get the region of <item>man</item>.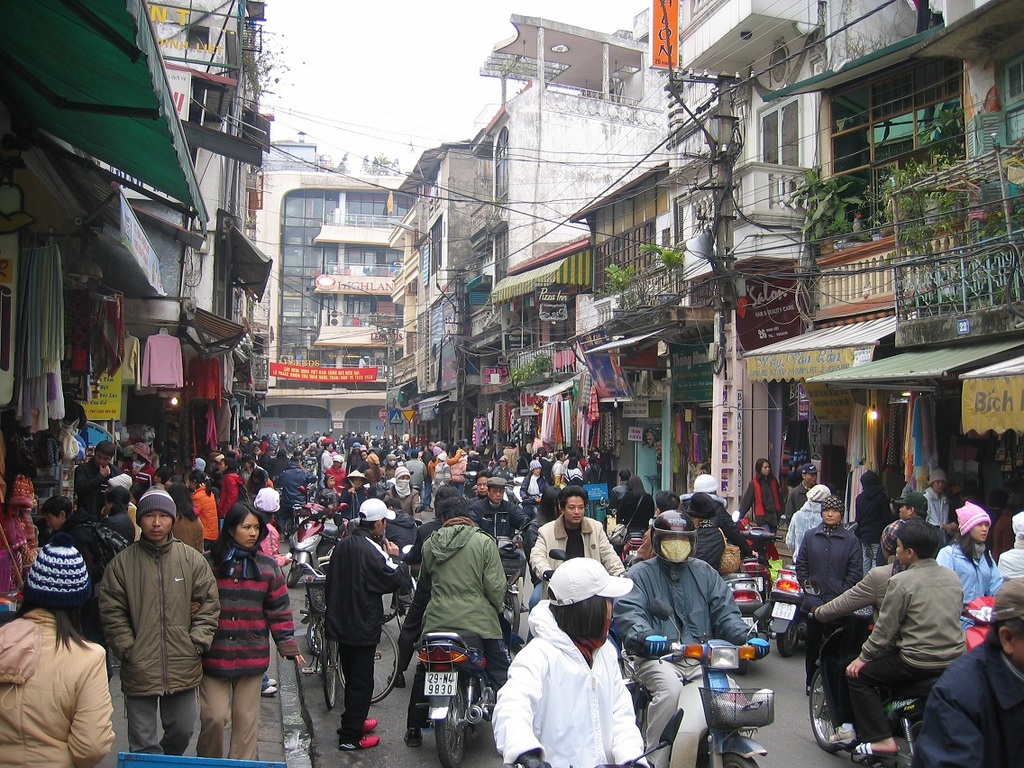
BBox(553, 452, 568, 484).
